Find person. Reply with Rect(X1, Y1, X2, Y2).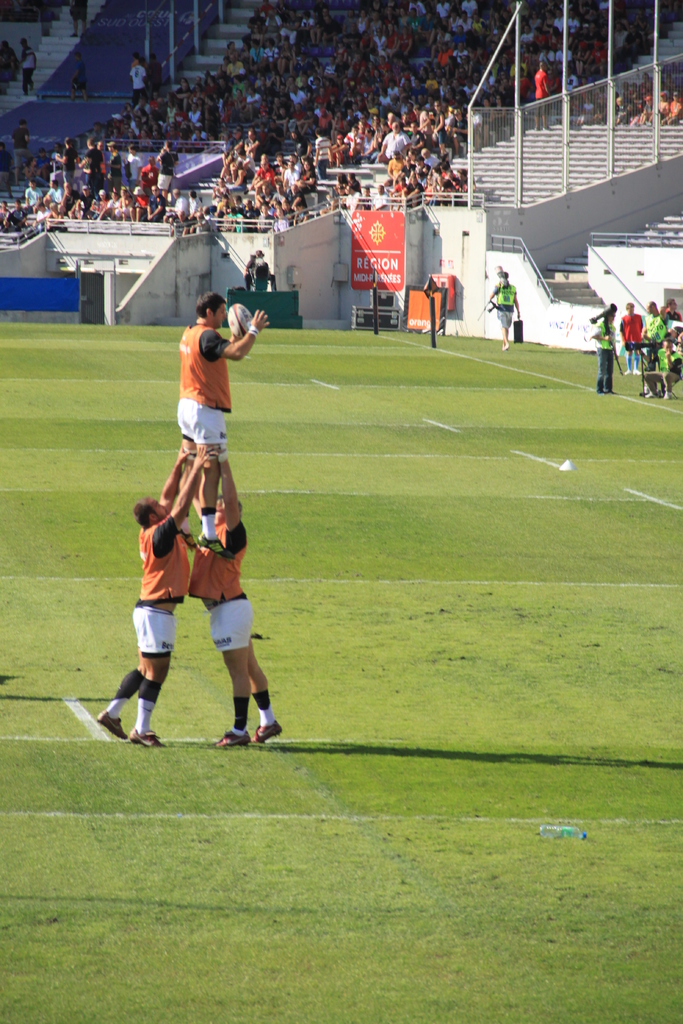
Rect(127, 56, 148, 102).
